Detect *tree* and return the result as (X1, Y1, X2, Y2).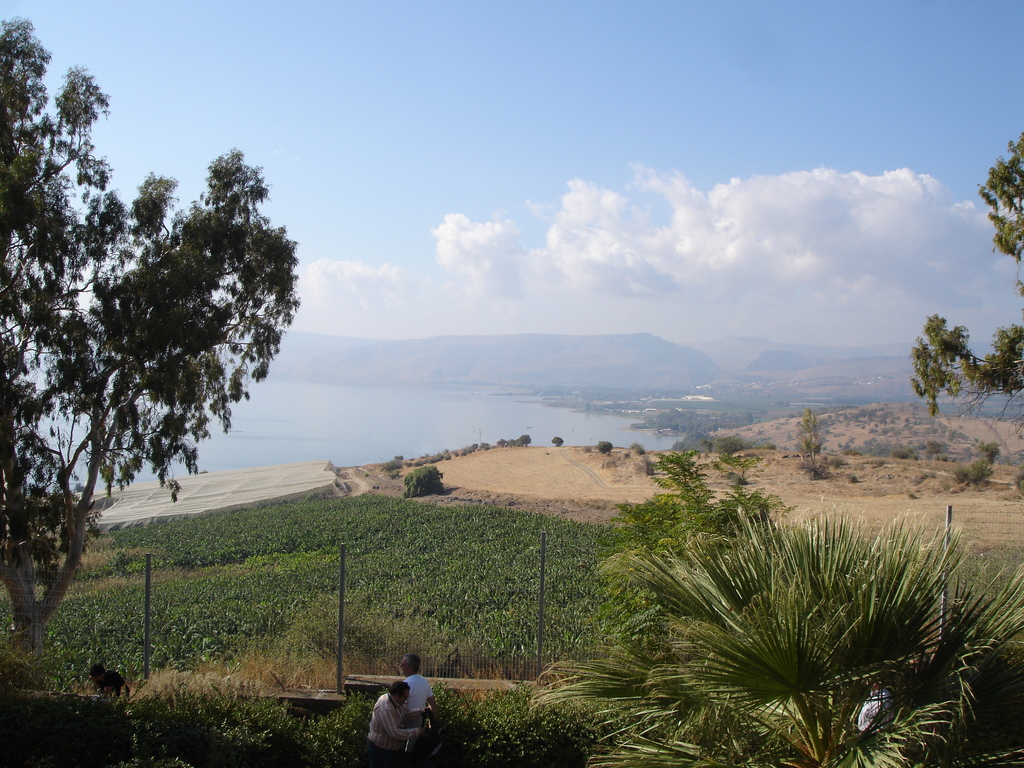
(794, 412, 823, 468).
